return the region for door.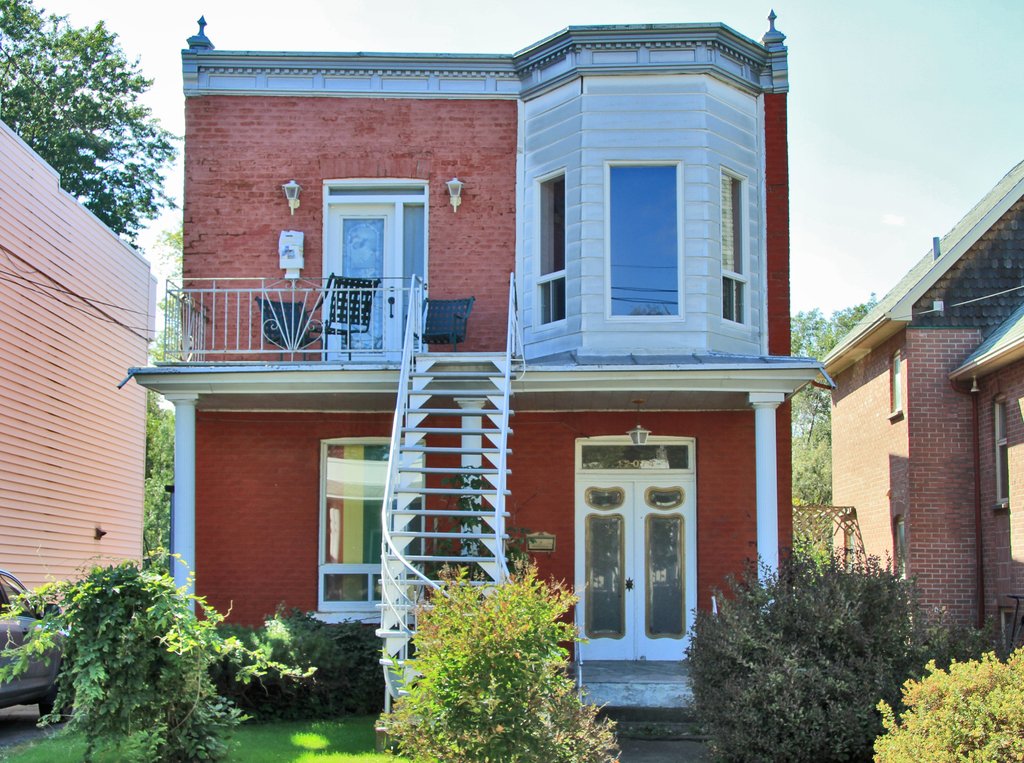
573,468,695,668.
